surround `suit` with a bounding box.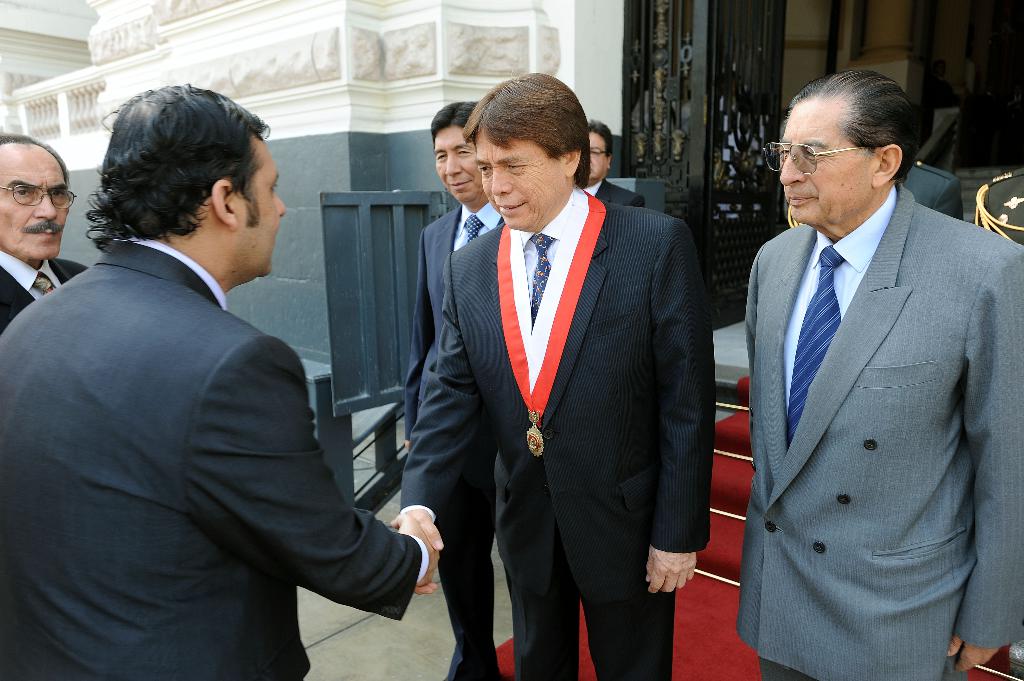
l=397, t=184, r=714, b=680.
